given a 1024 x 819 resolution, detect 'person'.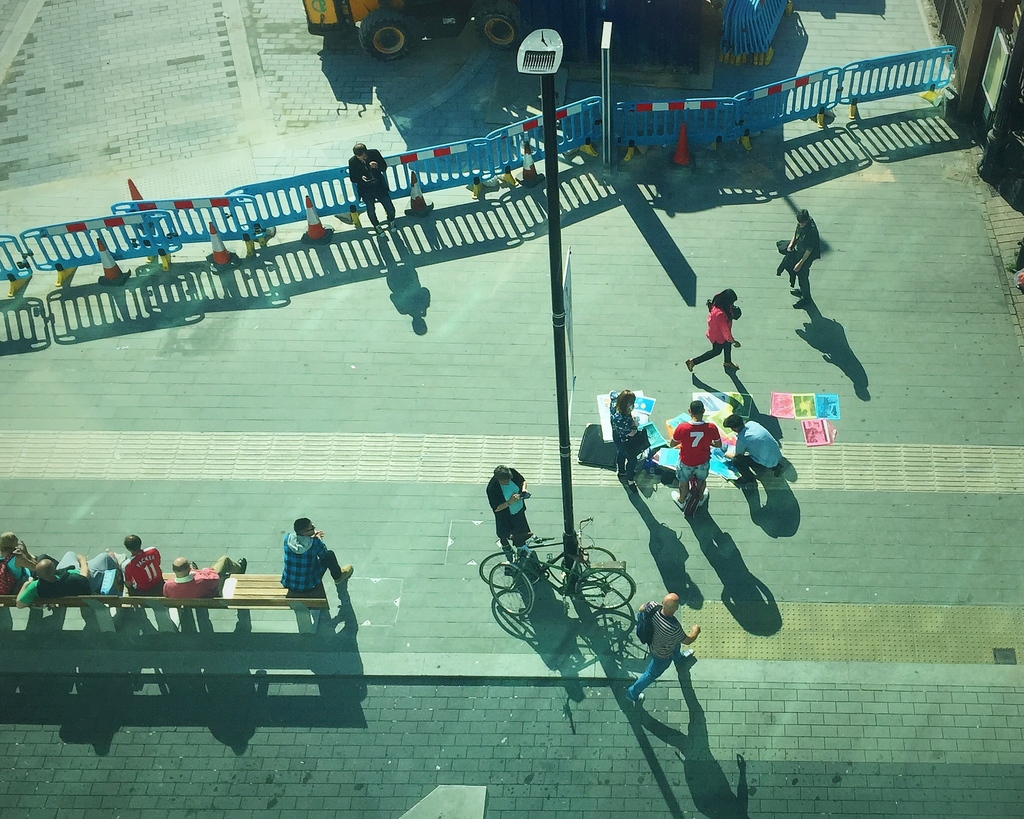
(left=122, top=532, right=174, bottom=592).
